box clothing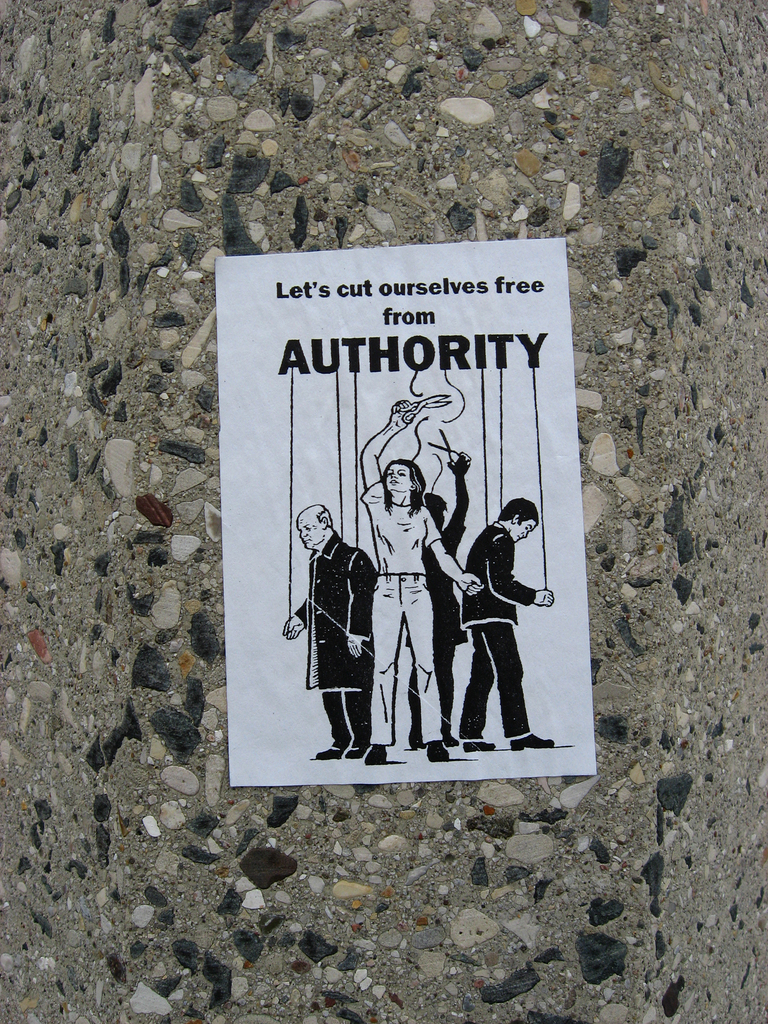
bbox=(456, 518, 541, 746)
